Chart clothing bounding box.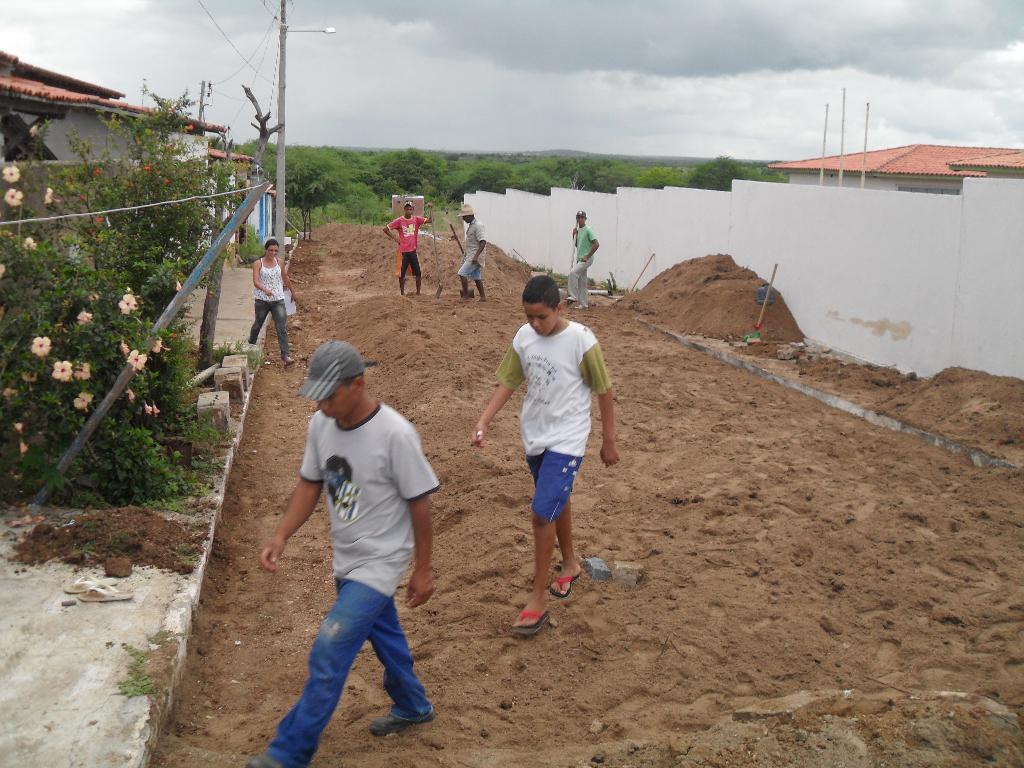
Charted: [x1=386, y1=213, x2=427, y2=276].
